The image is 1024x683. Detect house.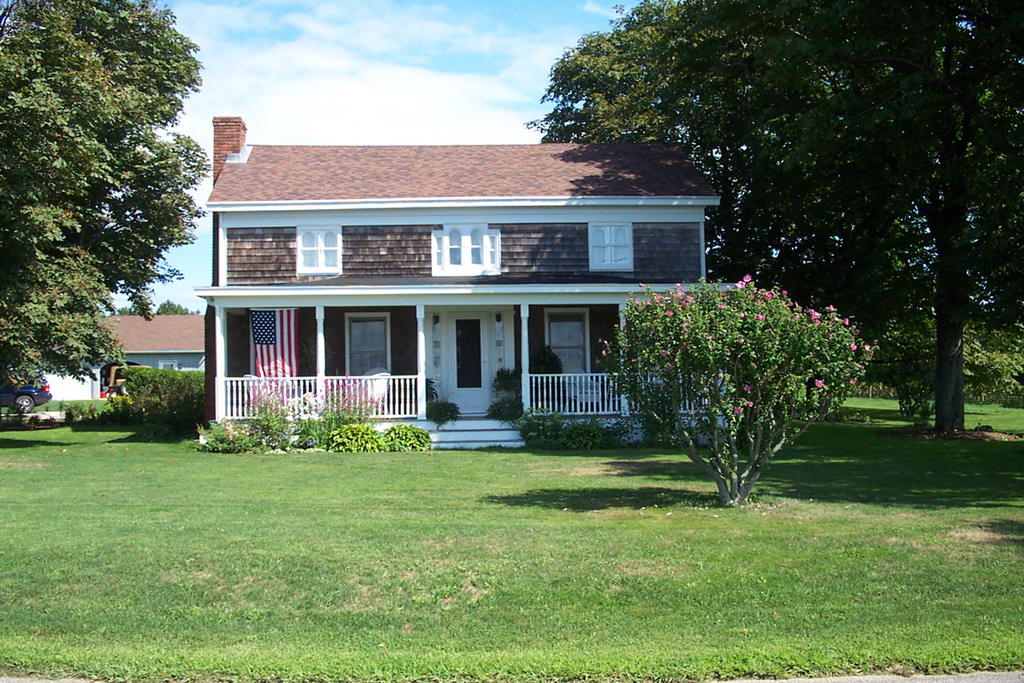
Detection: box(191, 118, 747, 449).
